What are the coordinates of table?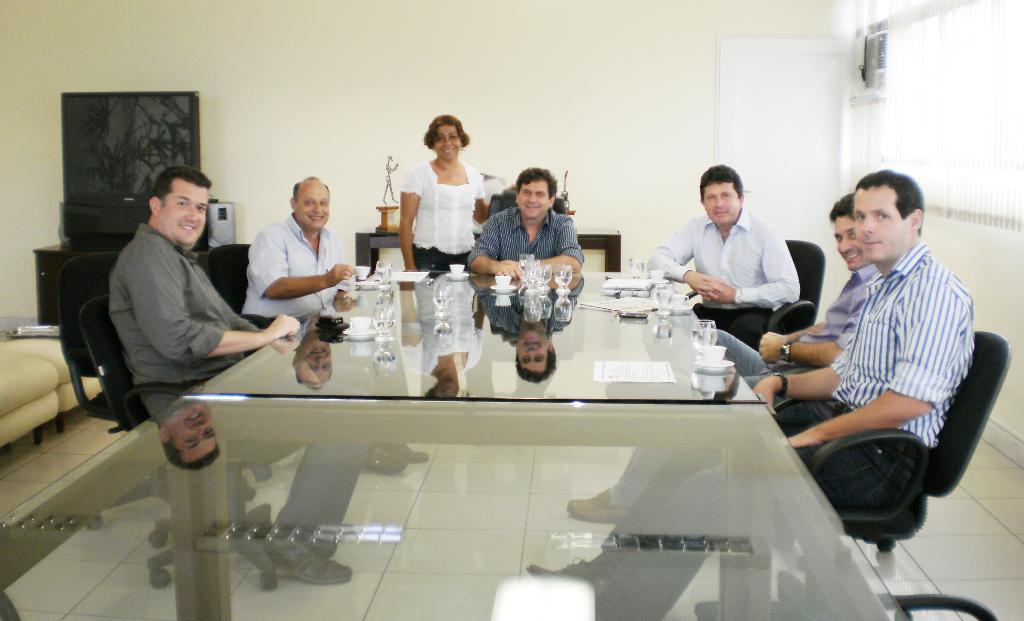
crop(195, 277, 766, 405).
